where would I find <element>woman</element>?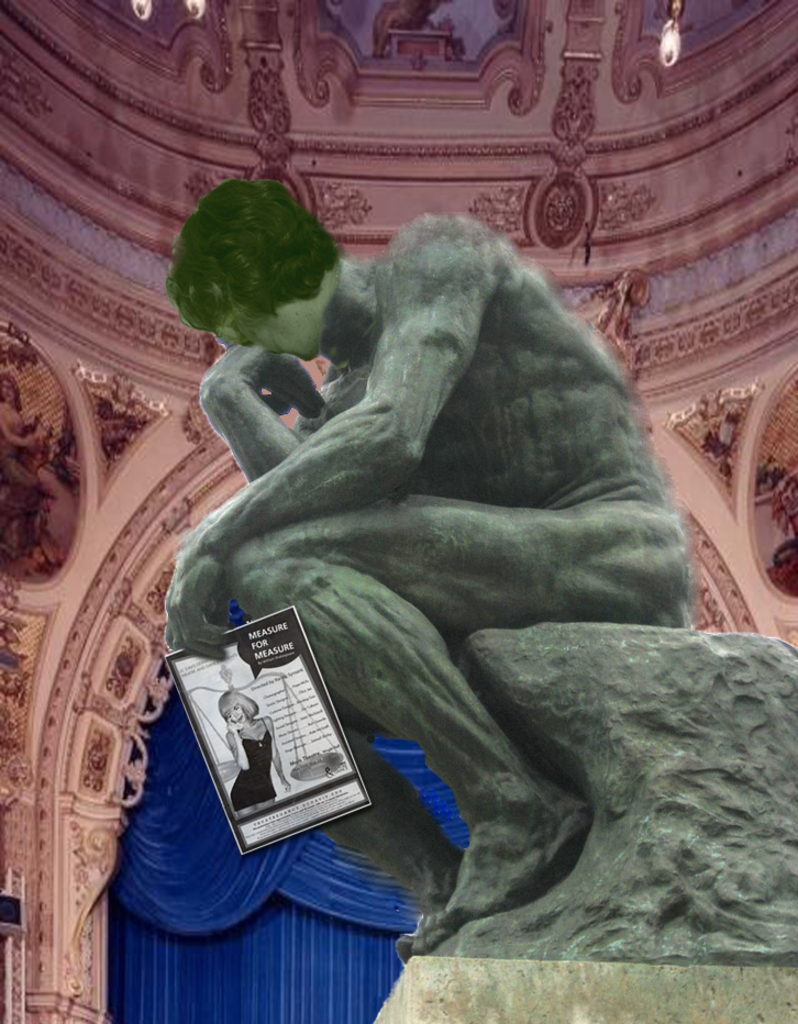
At {"x1": 218, "y1": 691, "x2": 296, "y2": 820}.
